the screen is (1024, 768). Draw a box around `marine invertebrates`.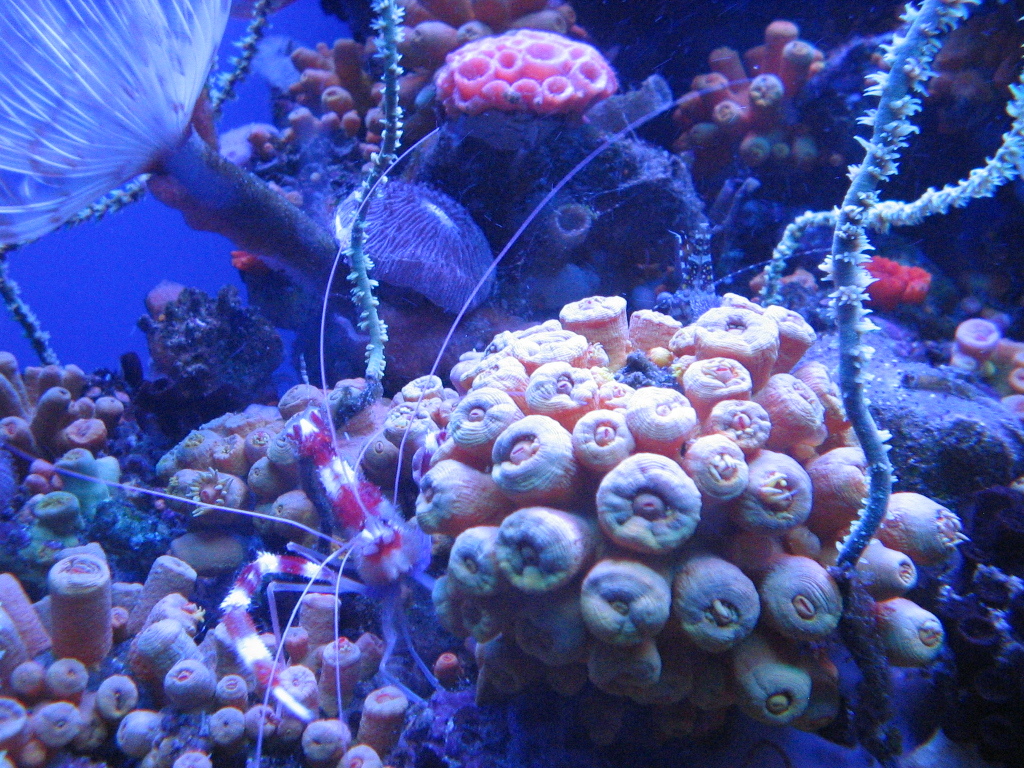
[703,394,761,456].
